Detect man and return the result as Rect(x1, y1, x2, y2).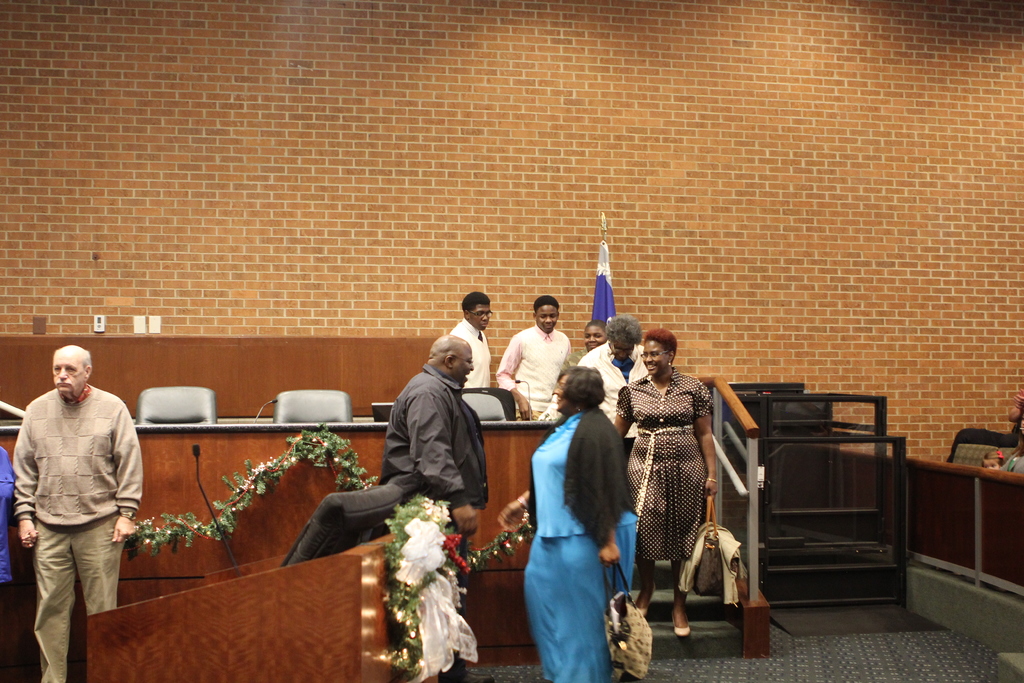
Rect(497, 293, 571, 417).
